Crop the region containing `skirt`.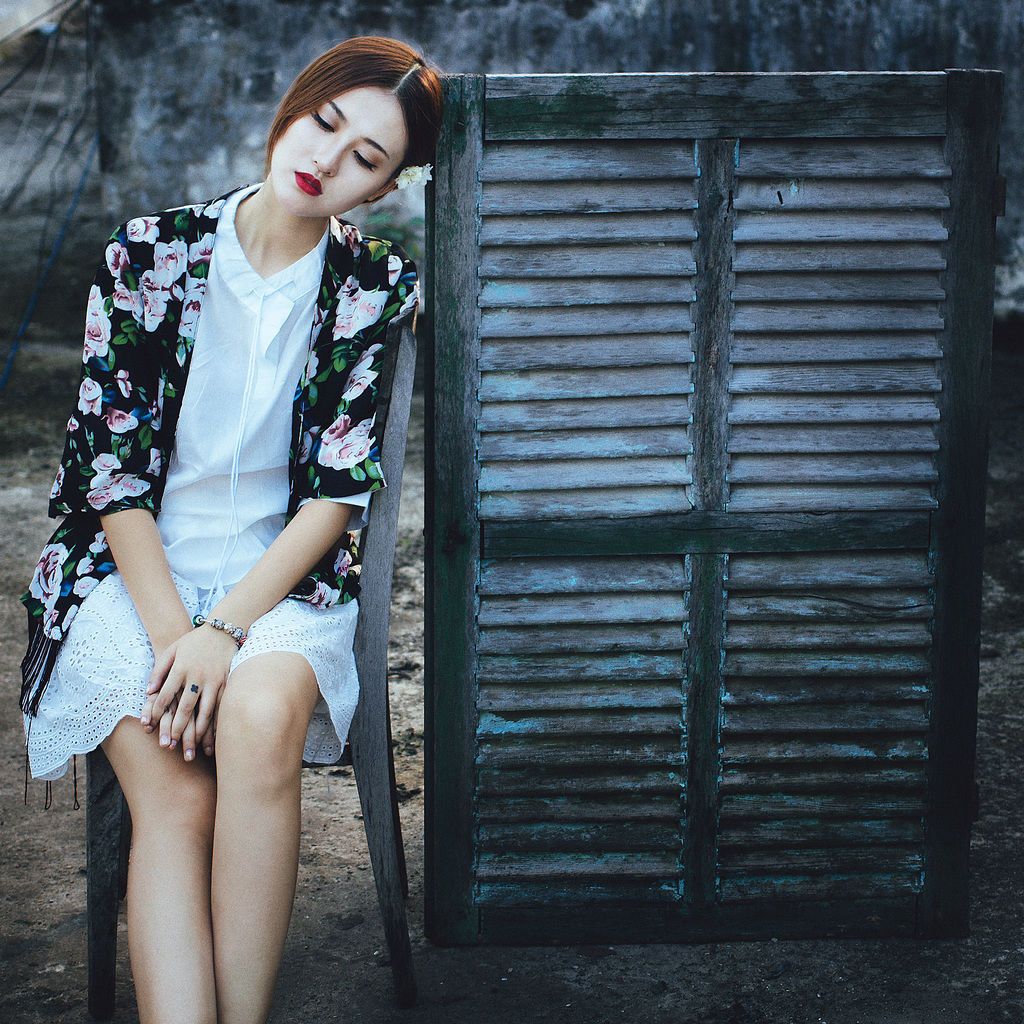
Crop region: box=[22, 569, 361, 781].
